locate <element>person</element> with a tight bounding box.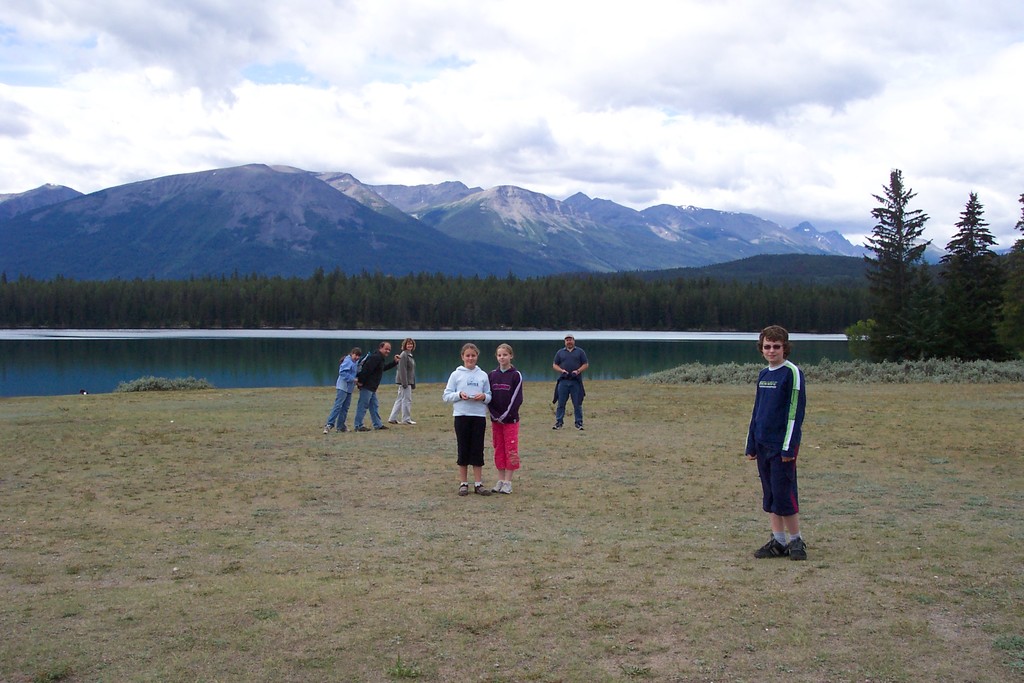
bbox=(387, 333, 417, 426).
